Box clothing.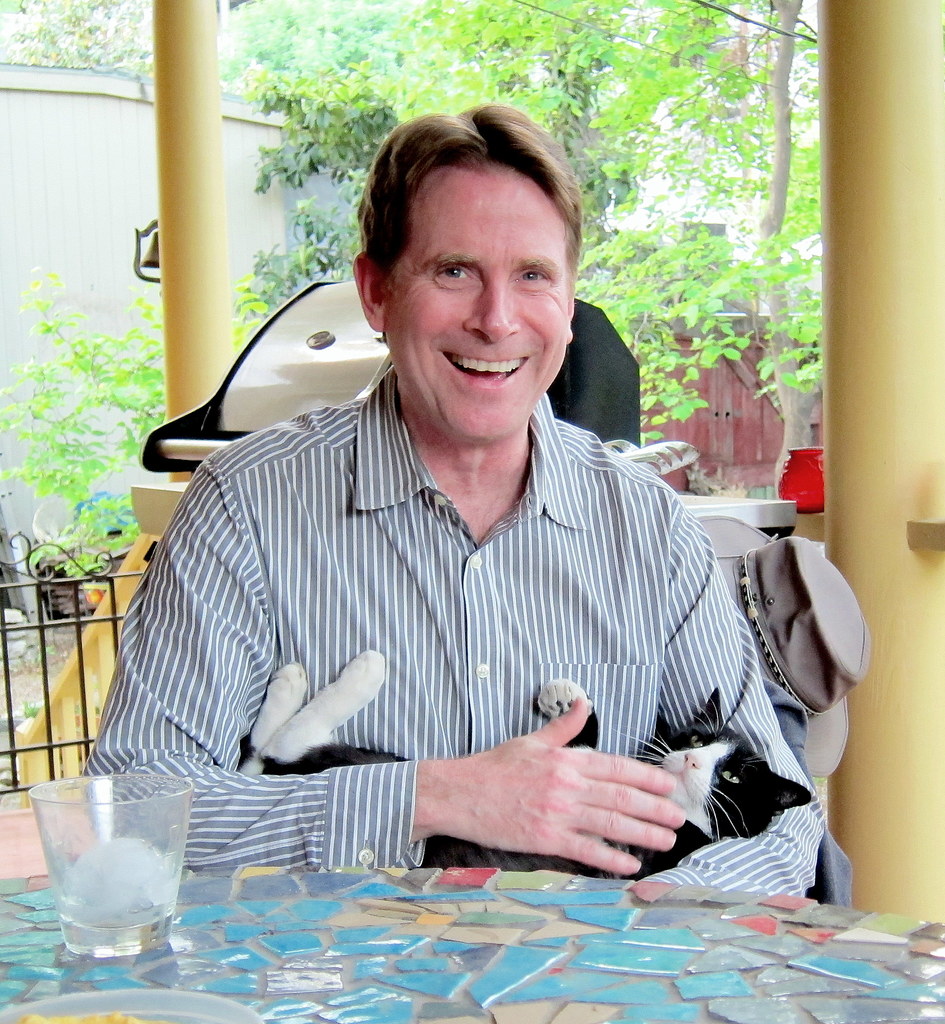
105/358/809/875.
